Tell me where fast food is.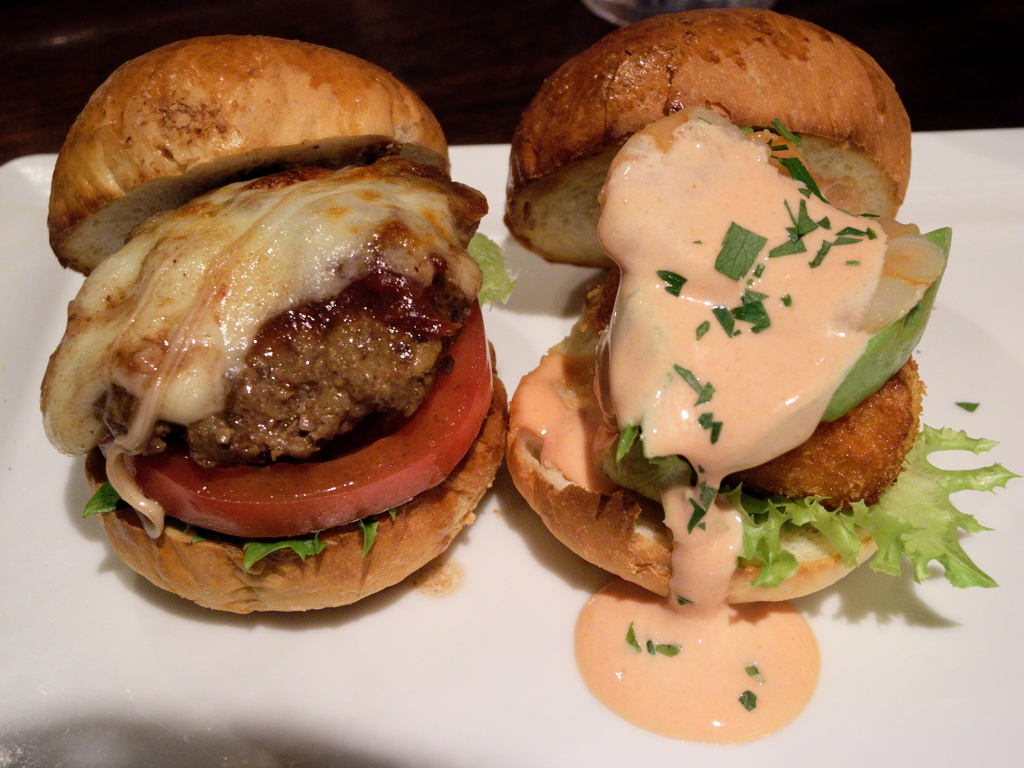
fast food is at [x1=0, y1=35, x2=556, y2=646].
